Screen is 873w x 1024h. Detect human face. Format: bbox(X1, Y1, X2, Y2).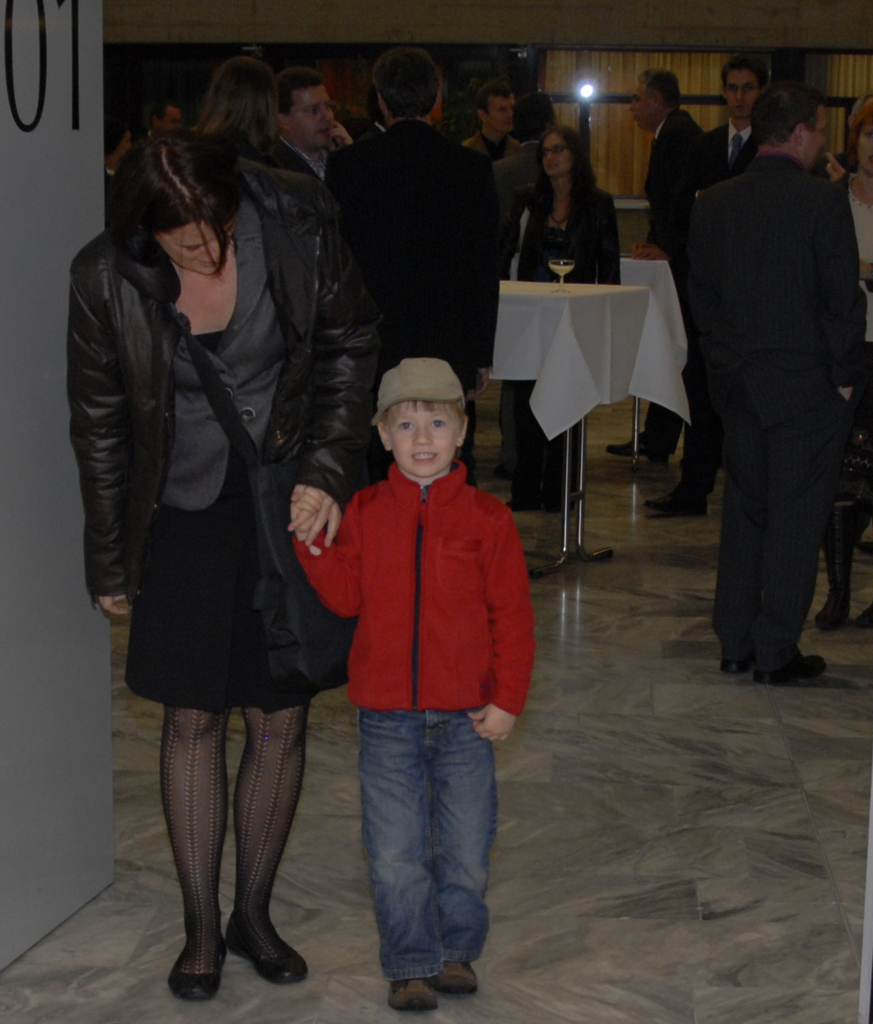
bbox(487, 96, 514, 133).
